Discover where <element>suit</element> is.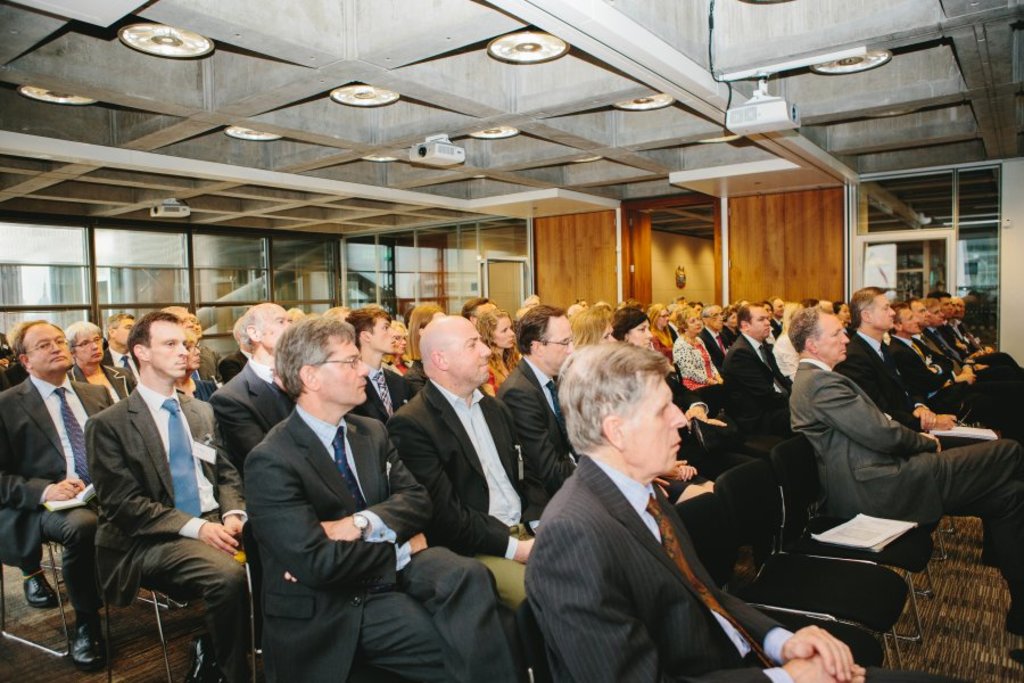
Discovered at bbox=[0, 373, 116, 619].
